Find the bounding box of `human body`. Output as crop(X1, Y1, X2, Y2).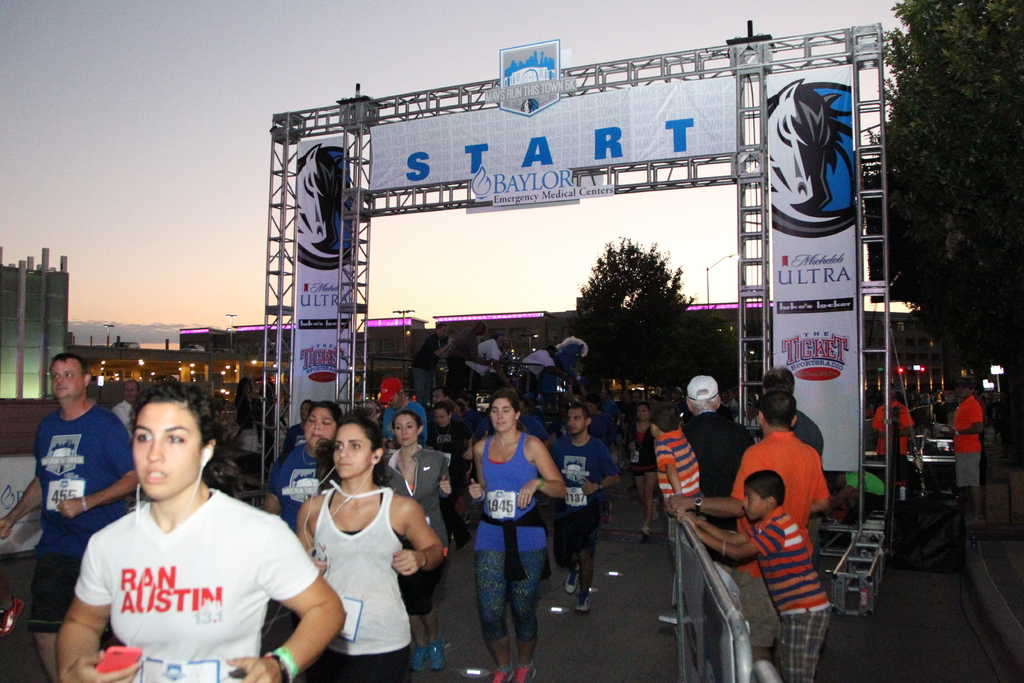
crop(878, 393, 909, 479).
